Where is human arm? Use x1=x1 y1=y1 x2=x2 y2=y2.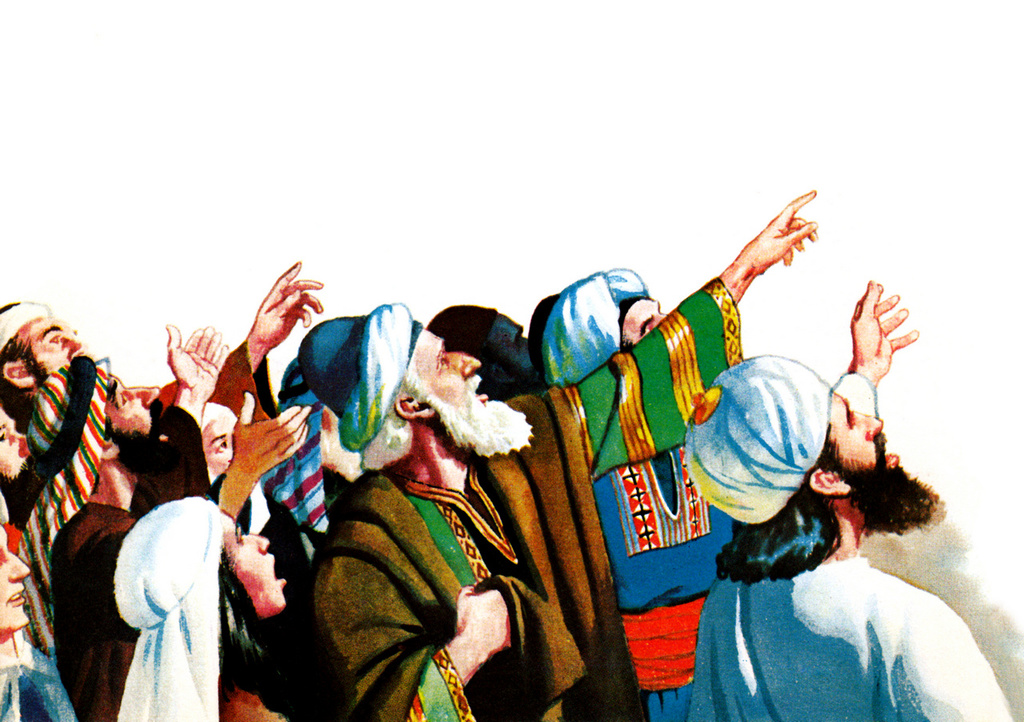
x1=716 y1=191 x2=816 y2=305.
